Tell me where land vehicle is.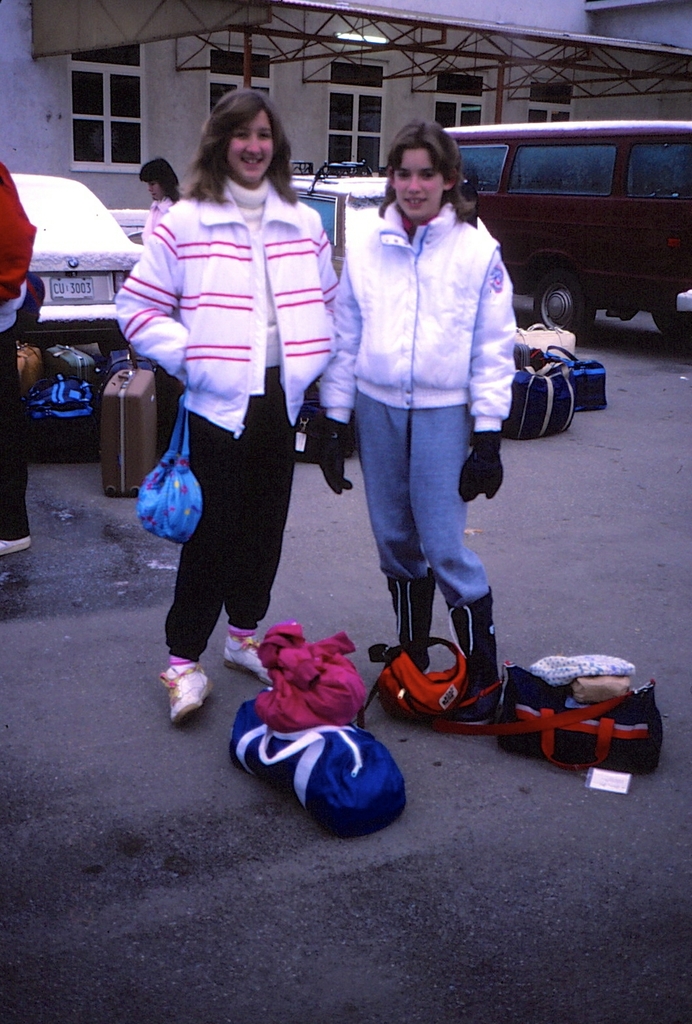
land vehicle is at crop(292, 162, 507, 272).
